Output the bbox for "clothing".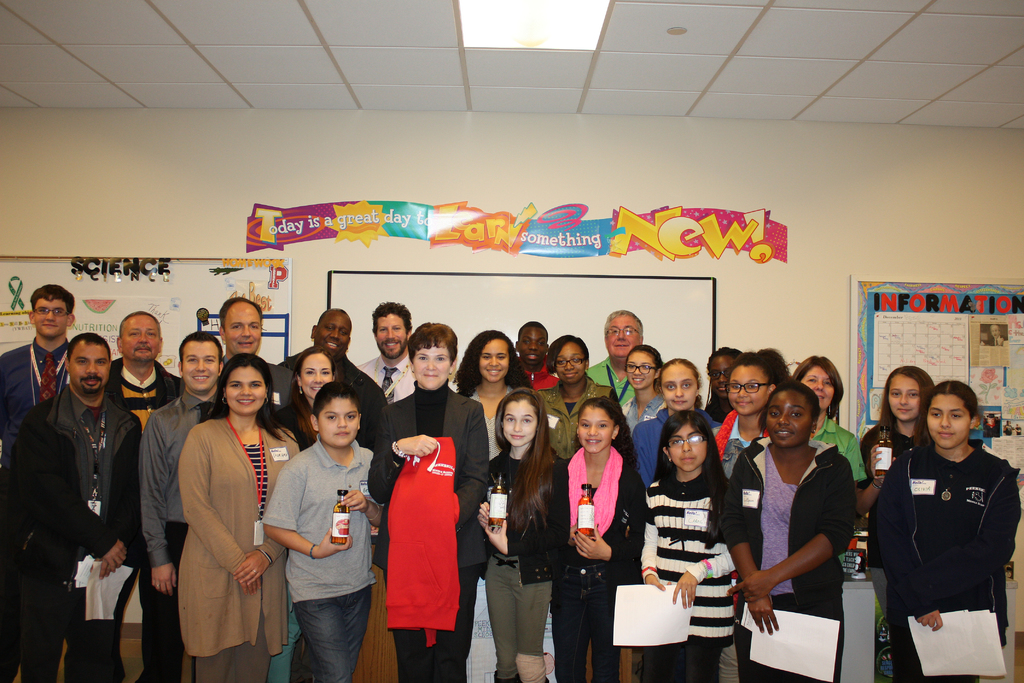
(x1=368, y1=432, x2=456, y2=646).
